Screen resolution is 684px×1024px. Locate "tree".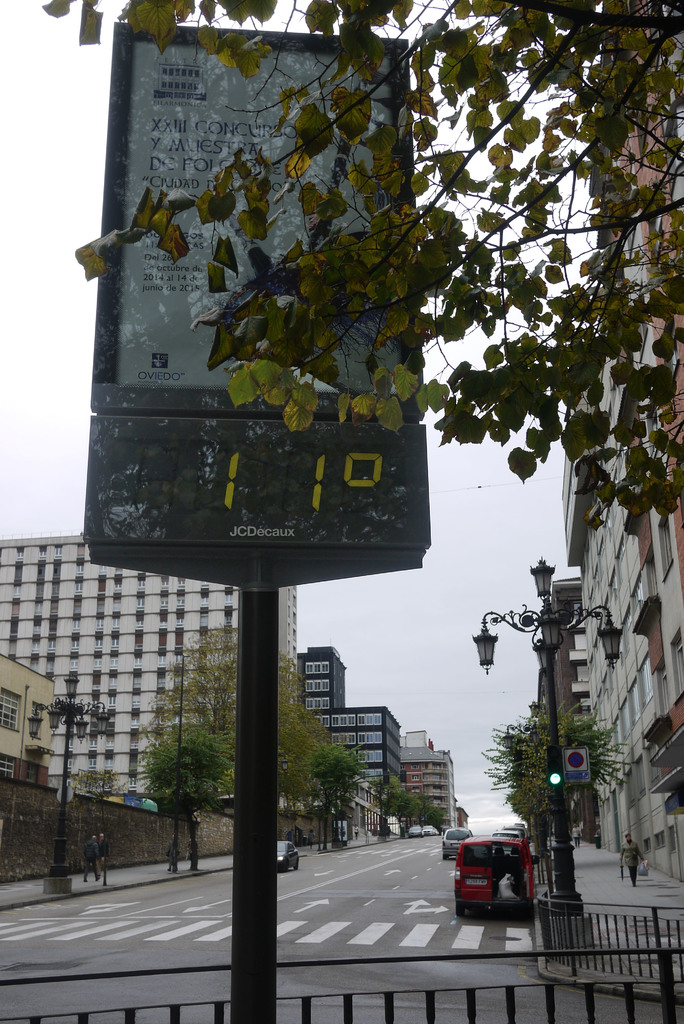
469, 681, 625, 908.
